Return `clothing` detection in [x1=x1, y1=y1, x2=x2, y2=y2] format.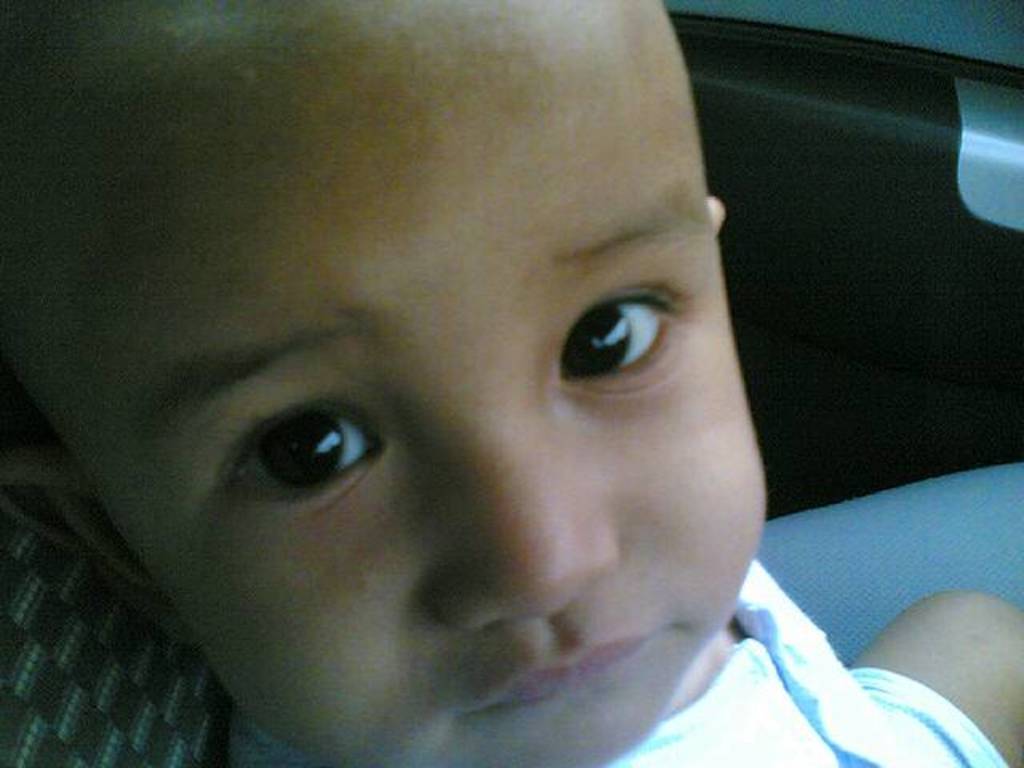
[x1=610, y1=560, x2=1016, y2=766].
